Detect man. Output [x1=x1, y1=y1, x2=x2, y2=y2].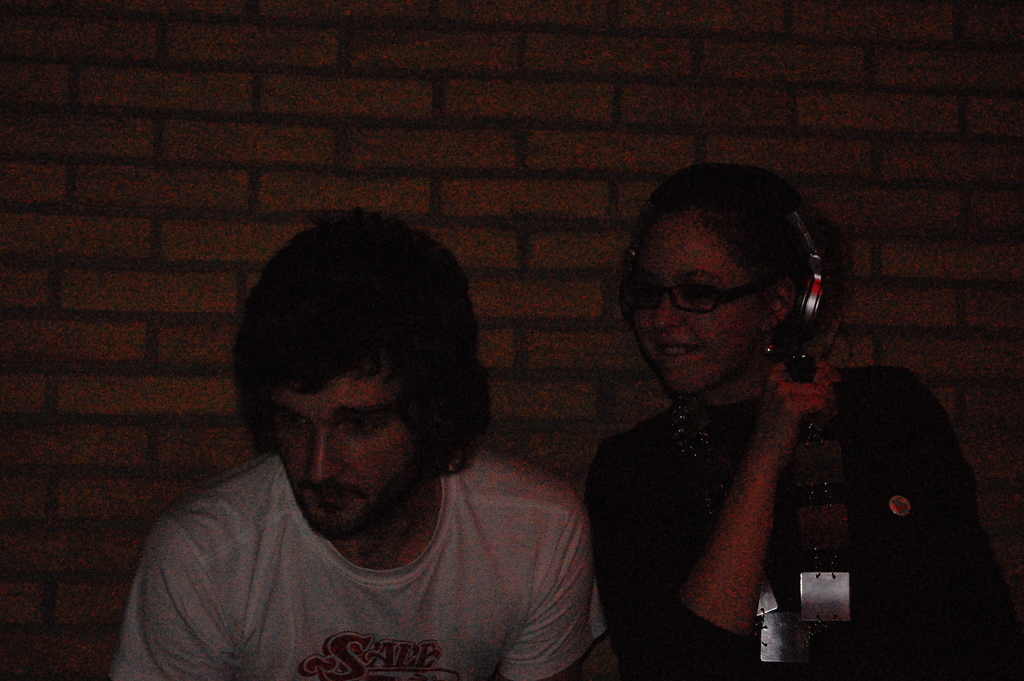
[x1=120, y1=216, x2=671, y2=680].
